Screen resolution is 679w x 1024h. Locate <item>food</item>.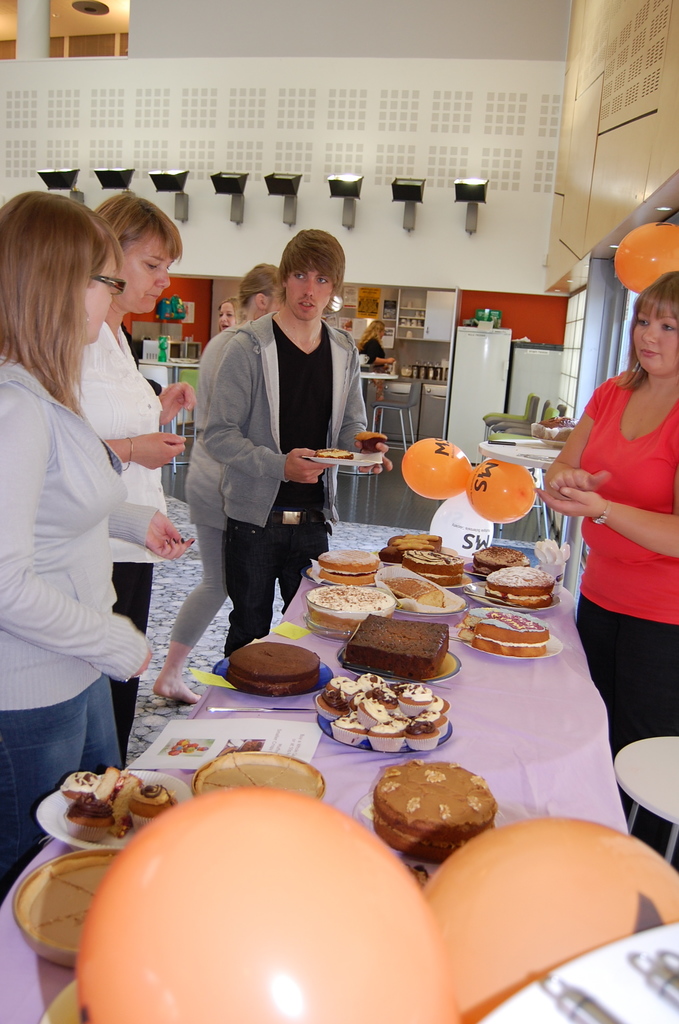
x1=346, y1=612, x2=449, y2=676.
